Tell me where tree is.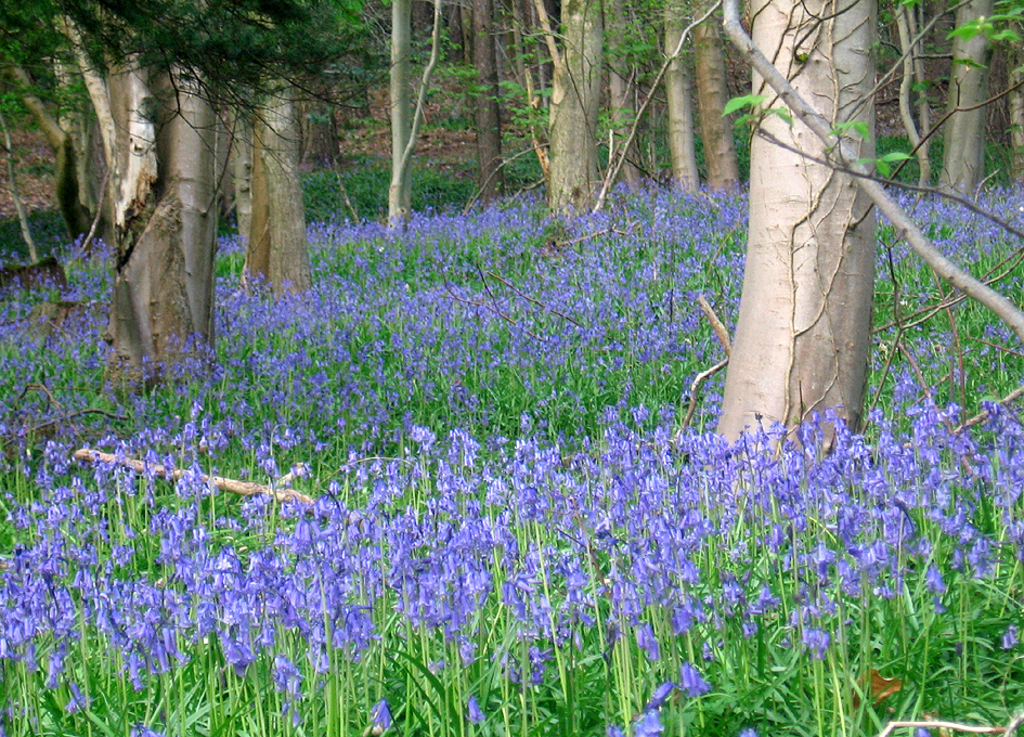
tree is at l=61, t=13, r=222, b=389.
